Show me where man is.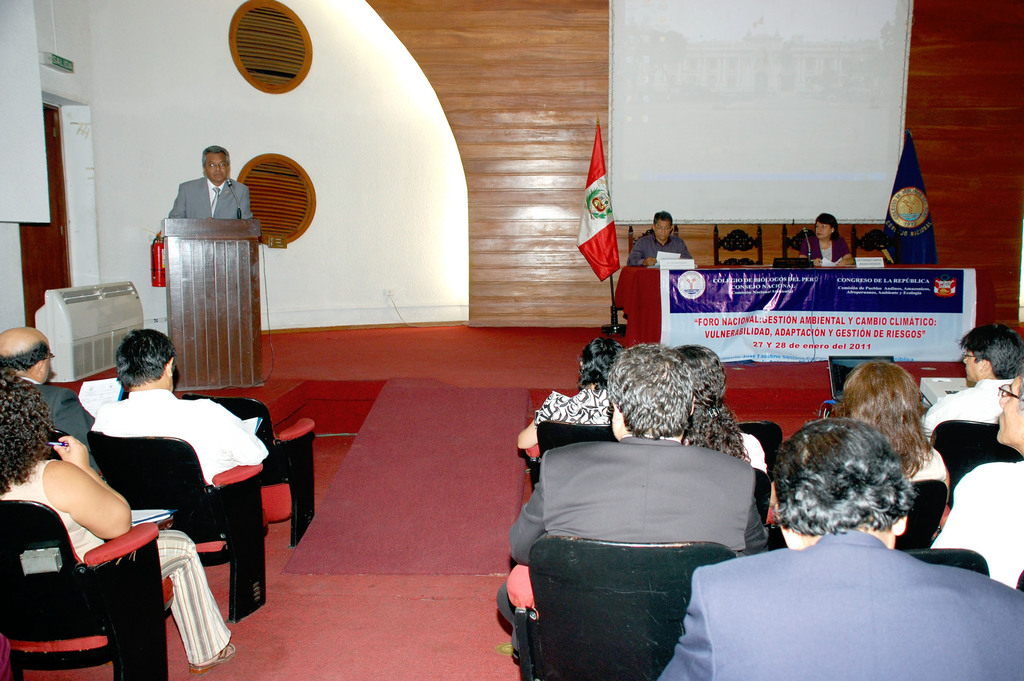
man is at {"x1": 0, "y1": 327, "x2": 93, "y2": 461}.
